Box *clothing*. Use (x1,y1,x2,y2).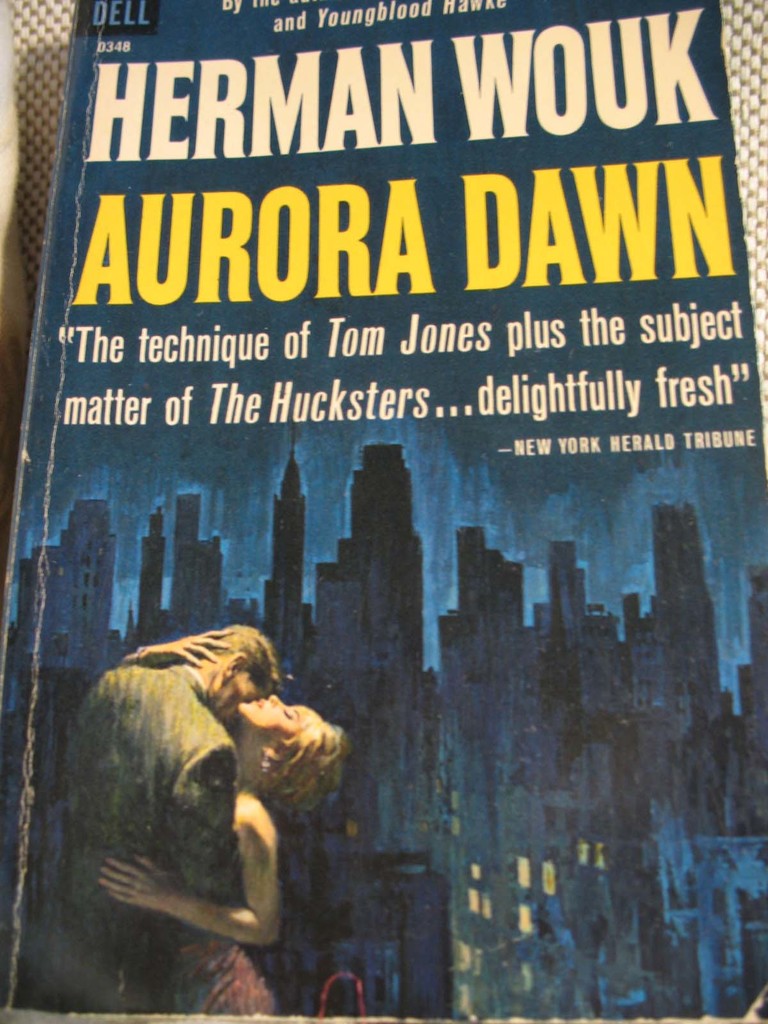
(164,835,275,1022).
